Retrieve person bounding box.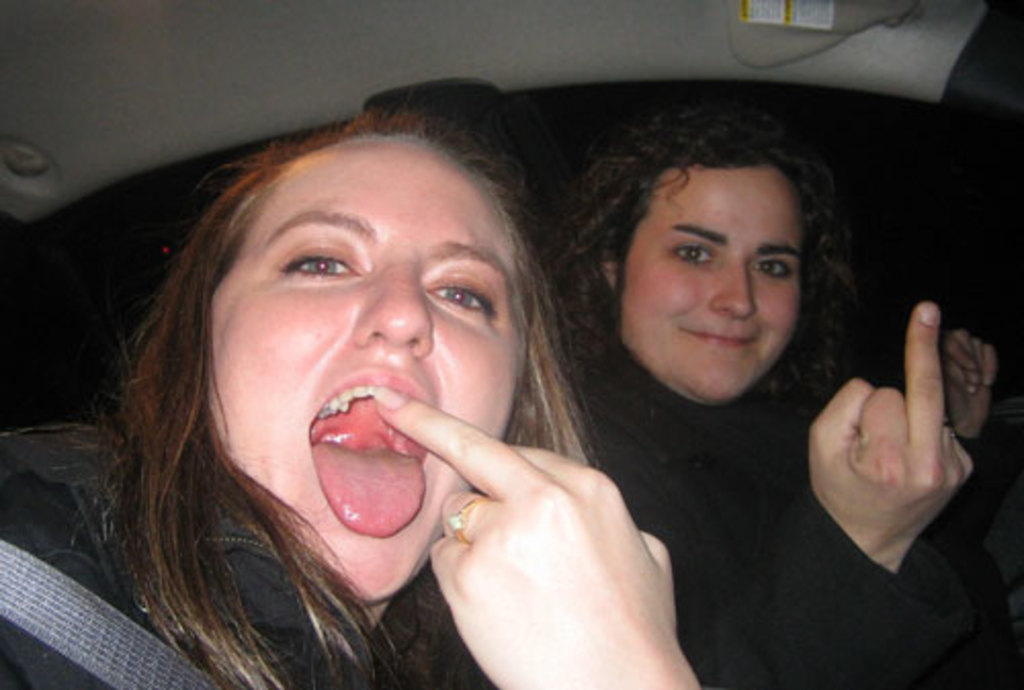
Bounding box: [416, 90, 1022, 688].
